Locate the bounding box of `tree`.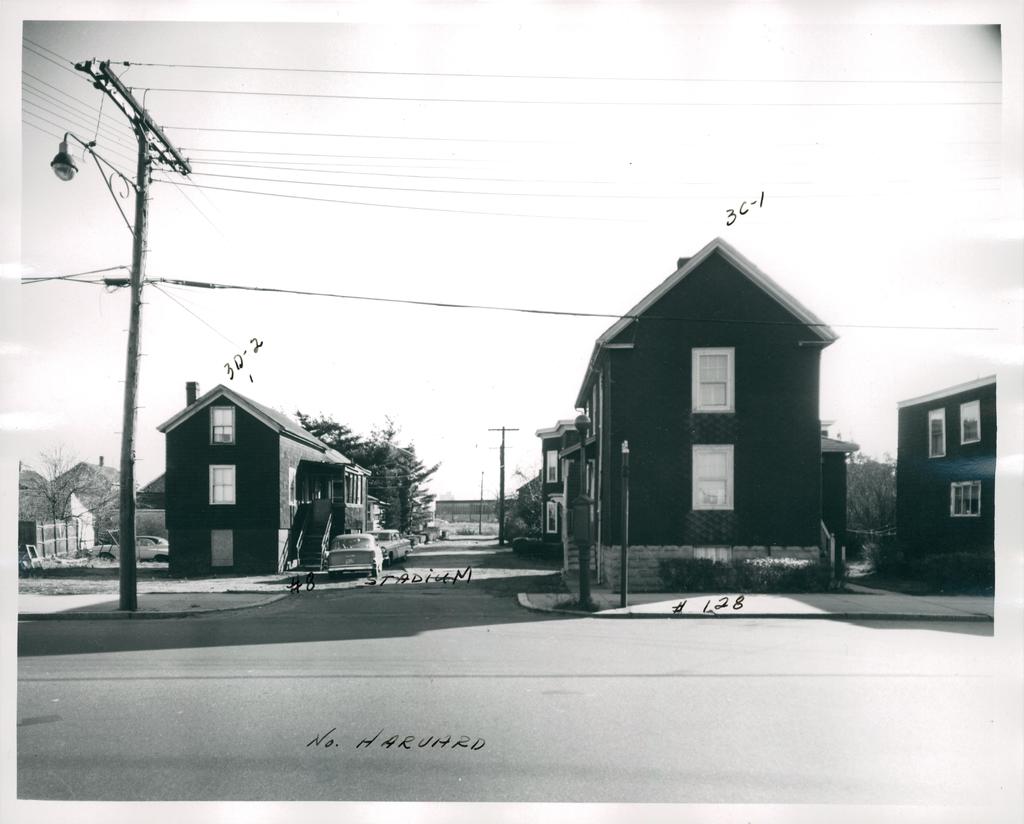
Bounding box: (13,444,90,558).
